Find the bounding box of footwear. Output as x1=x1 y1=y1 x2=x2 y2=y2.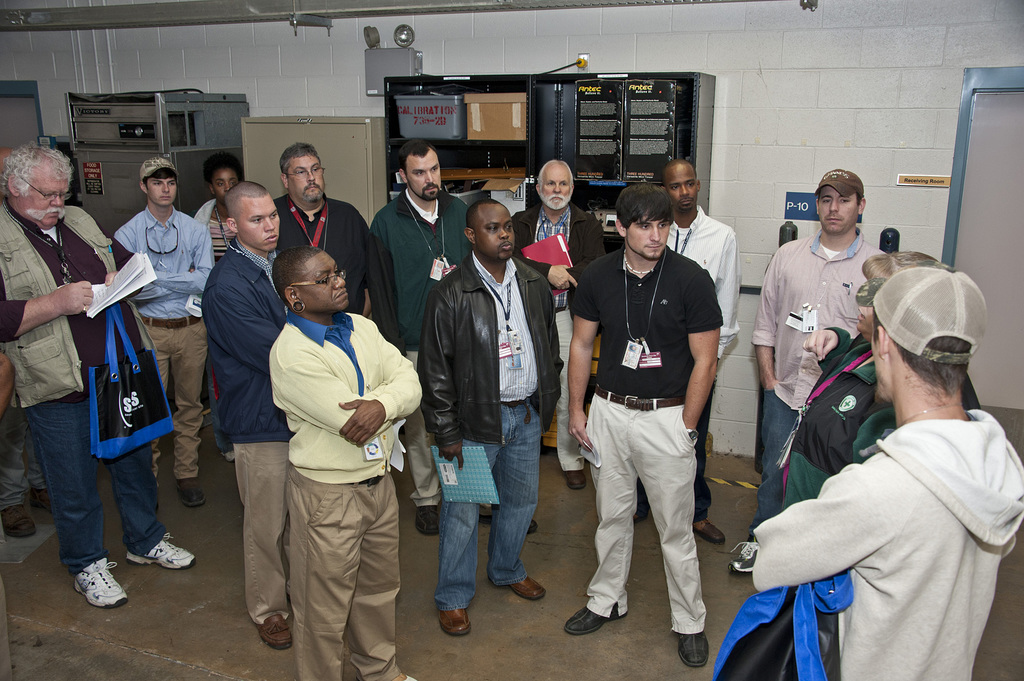
x1=264 y1=614 x2=300 y2=649.
